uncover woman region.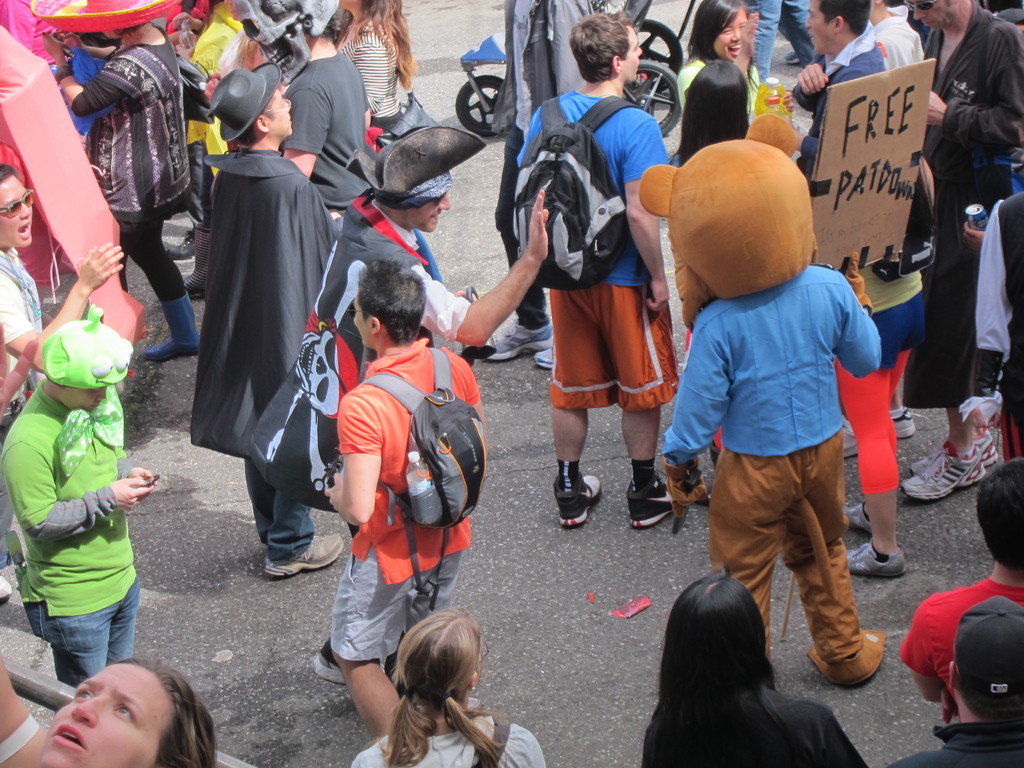
Uncovered: bbox(0, 651, 214, 767).
